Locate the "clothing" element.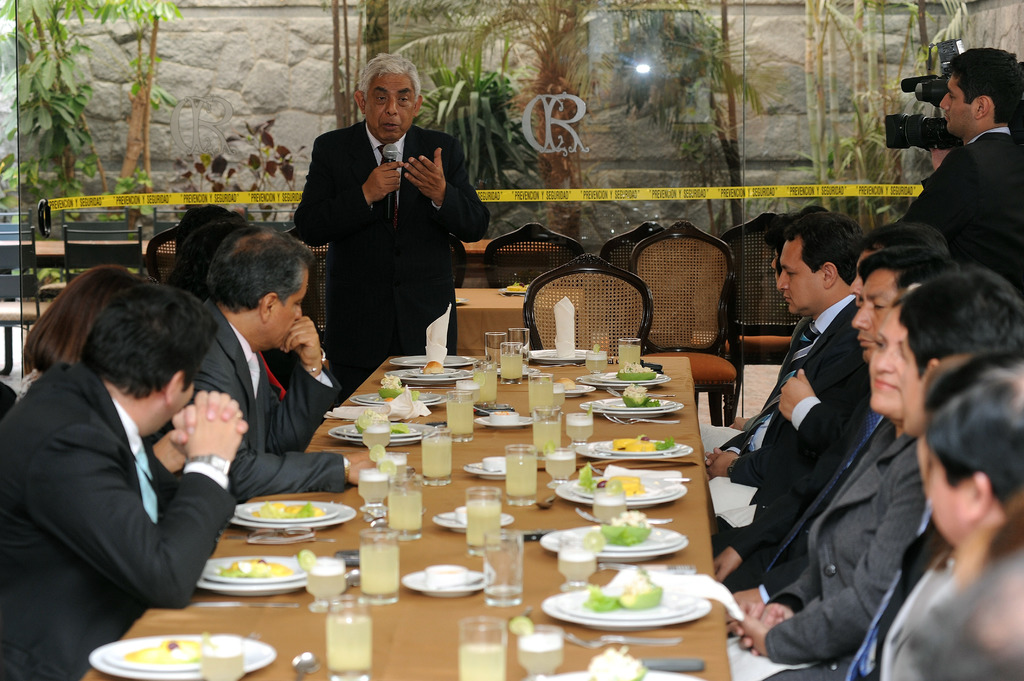
Element bbox: bbox=[191, 311, 348, 502].
